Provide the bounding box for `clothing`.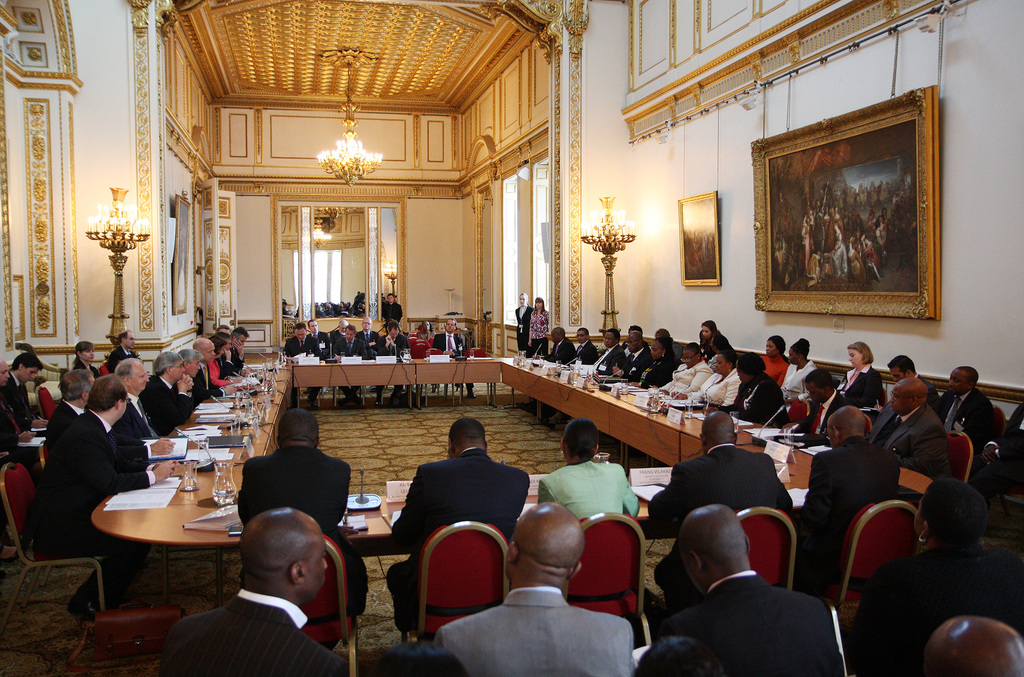
x1=794, y1=380, x2=842, y2=440.
